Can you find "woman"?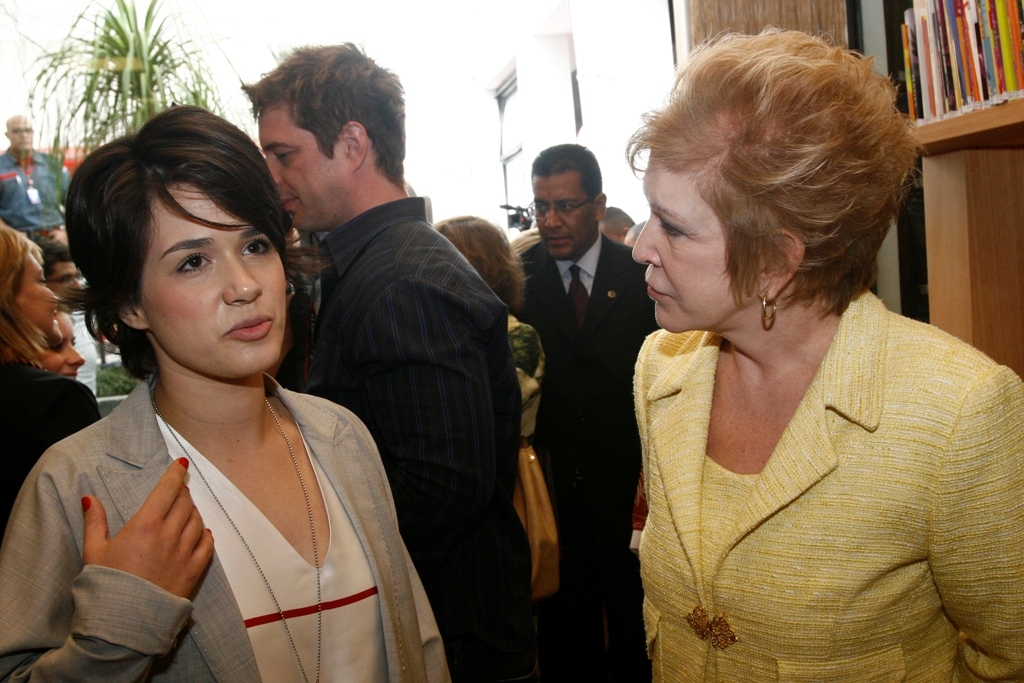
Yes, bounding box: detection(41, 307, 84, 381).
